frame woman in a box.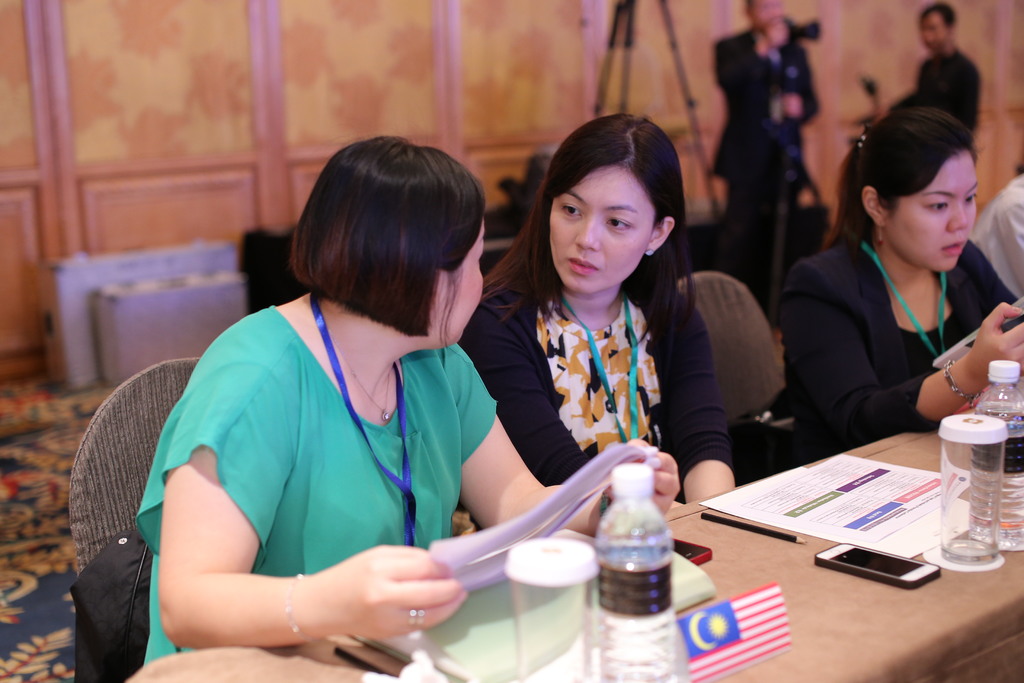
locate(462, 130, 741, 517).
